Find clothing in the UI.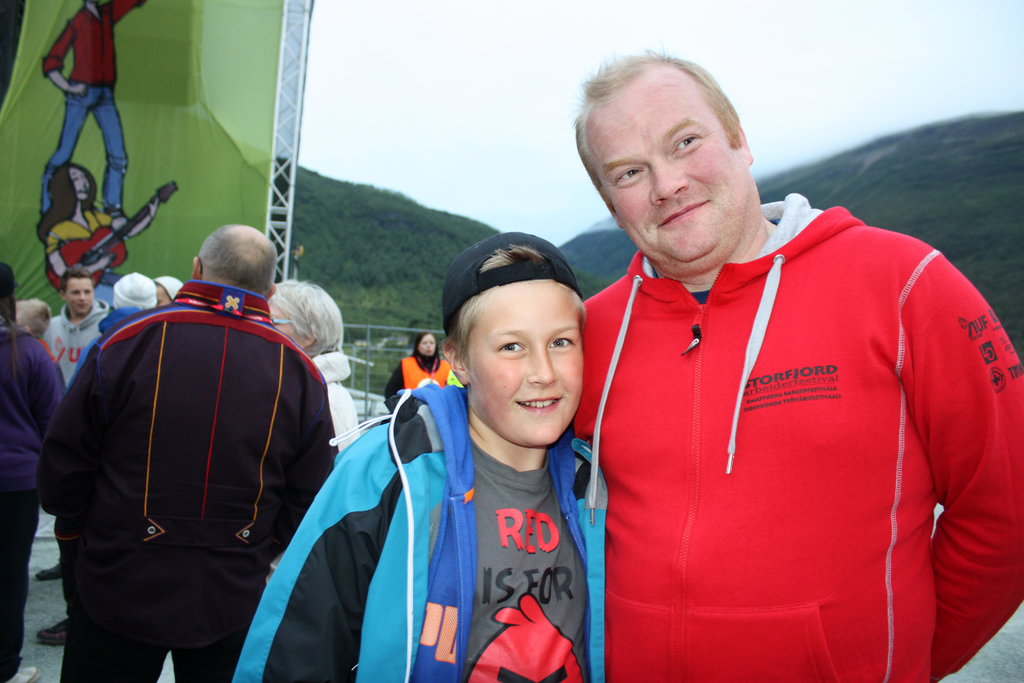
UI element at bbox=(314, 352, 357, 447).
